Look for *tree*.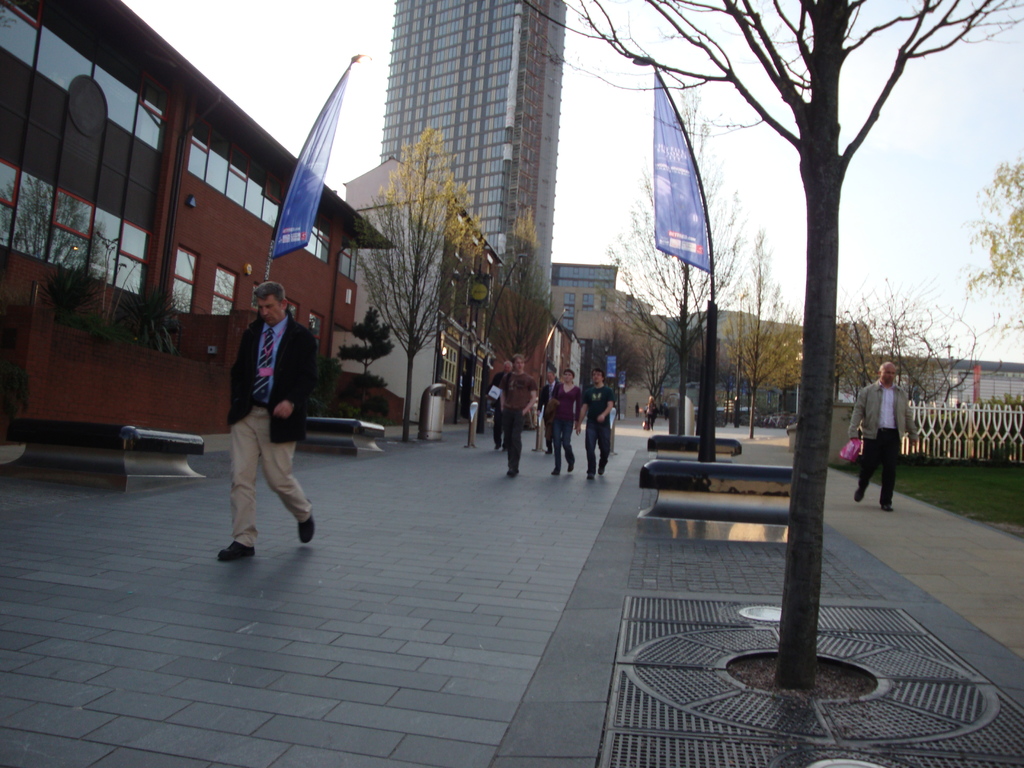
Found: l=713, t=257, r=795, b=423.
